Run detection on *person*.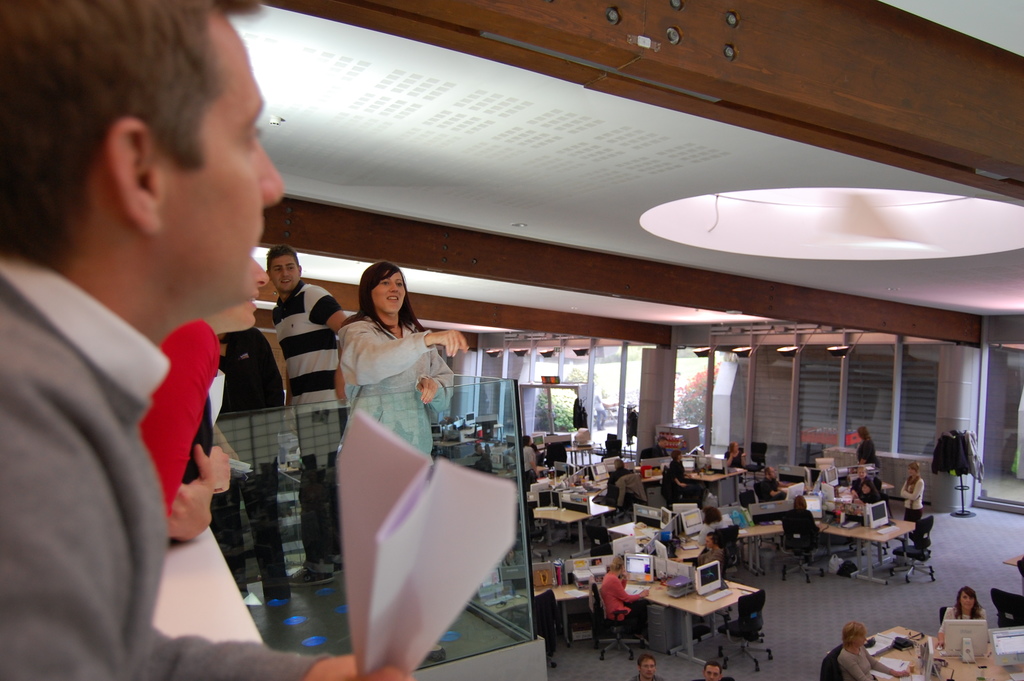
Result: (855, 426, 879, 468).
